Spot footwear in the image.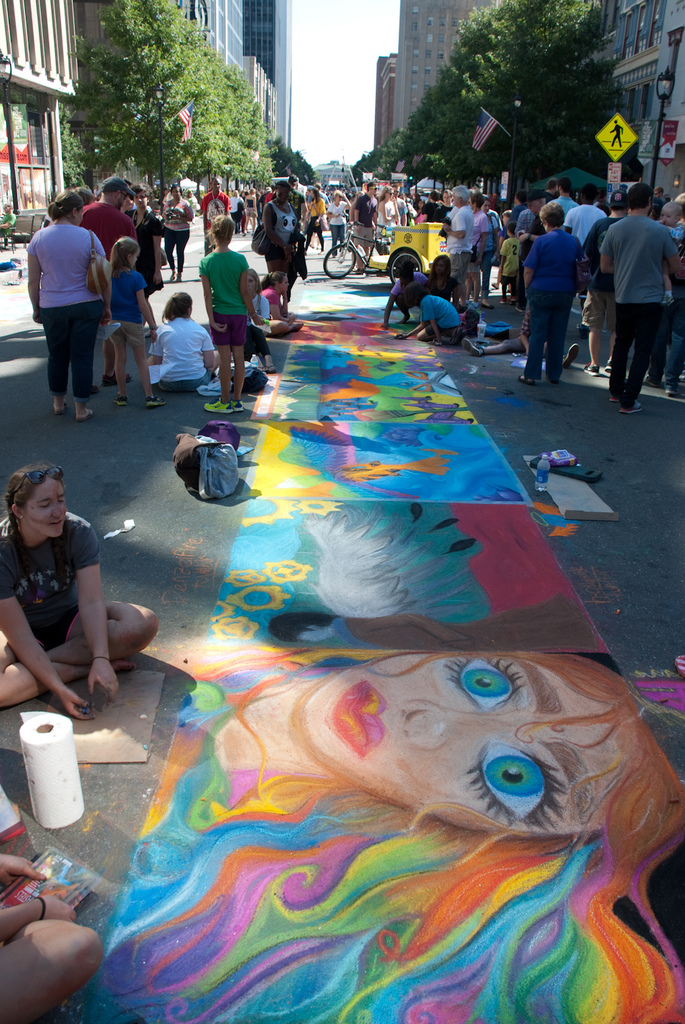
footwear found at bbox=[611, 394, 620, 403].
